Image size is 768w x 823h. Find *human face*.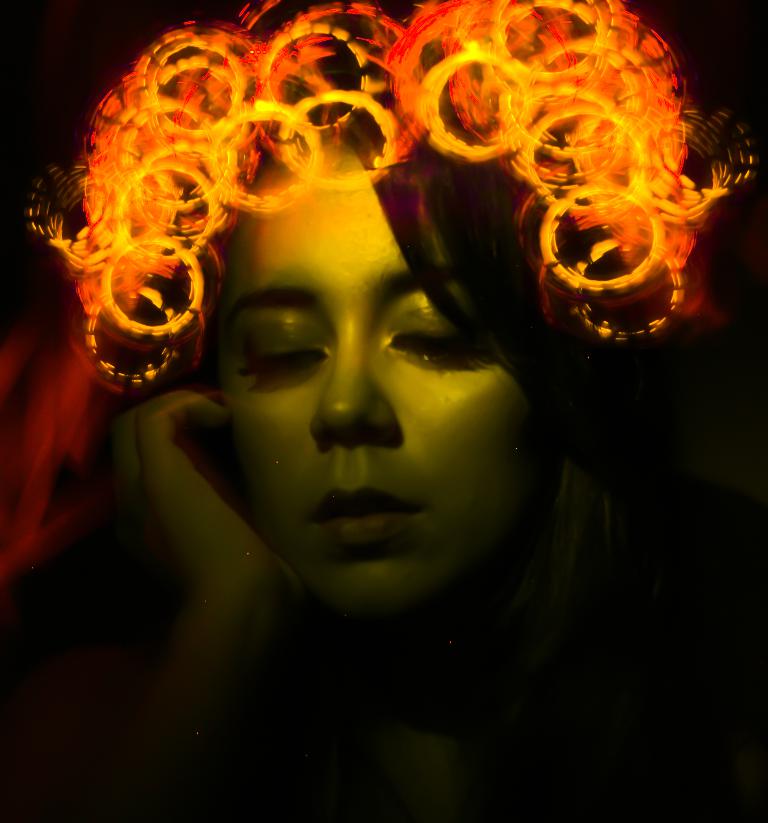
locate(216, 162, 530, 610).
